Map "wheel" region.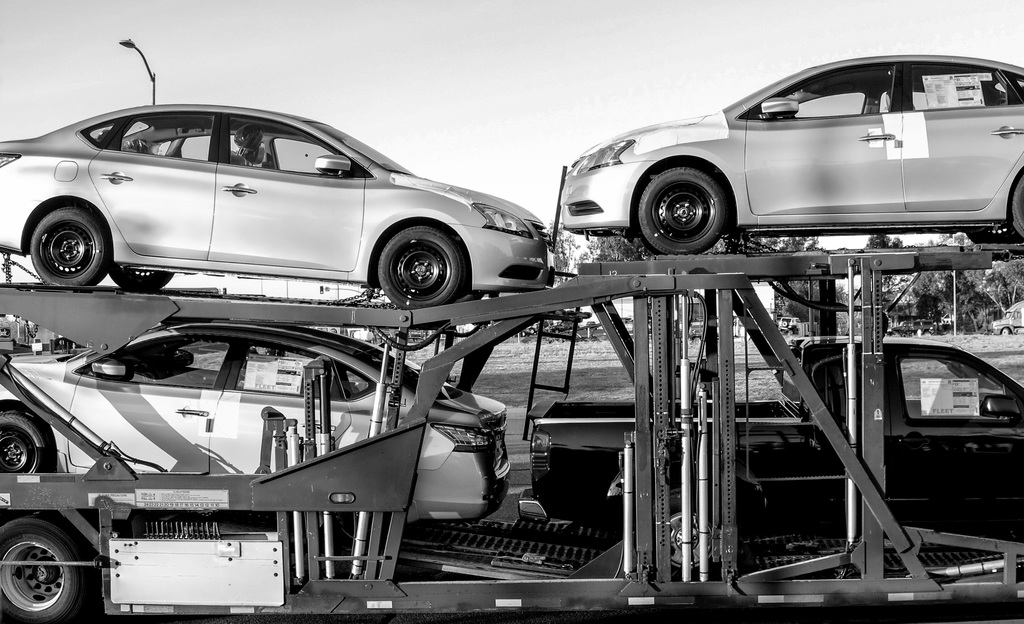
Mapped to locate(104, 261, 182, 304).
